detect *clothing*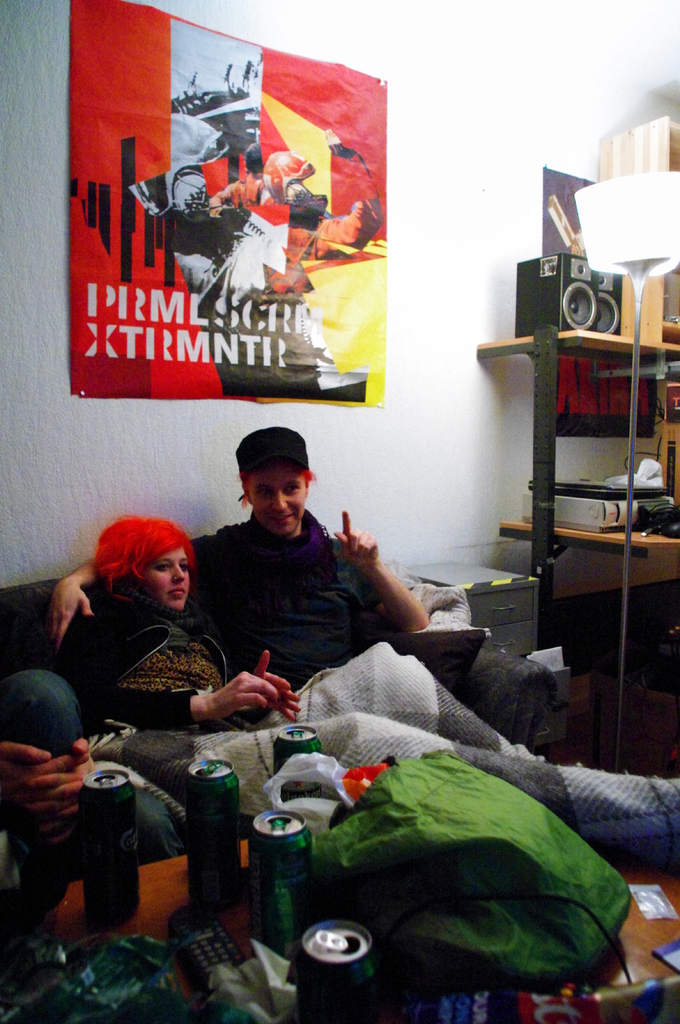
(left=193, top=515, right=388, bottom=703)
